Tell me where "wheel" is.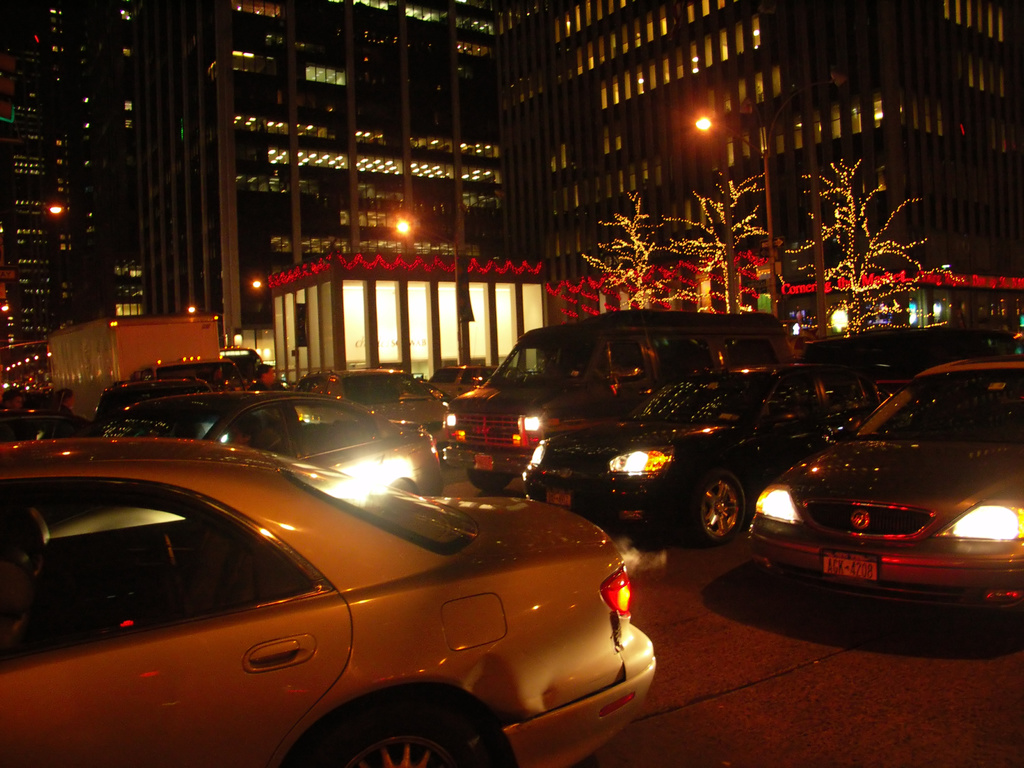
"wheel" is at [386,479,416,492].
